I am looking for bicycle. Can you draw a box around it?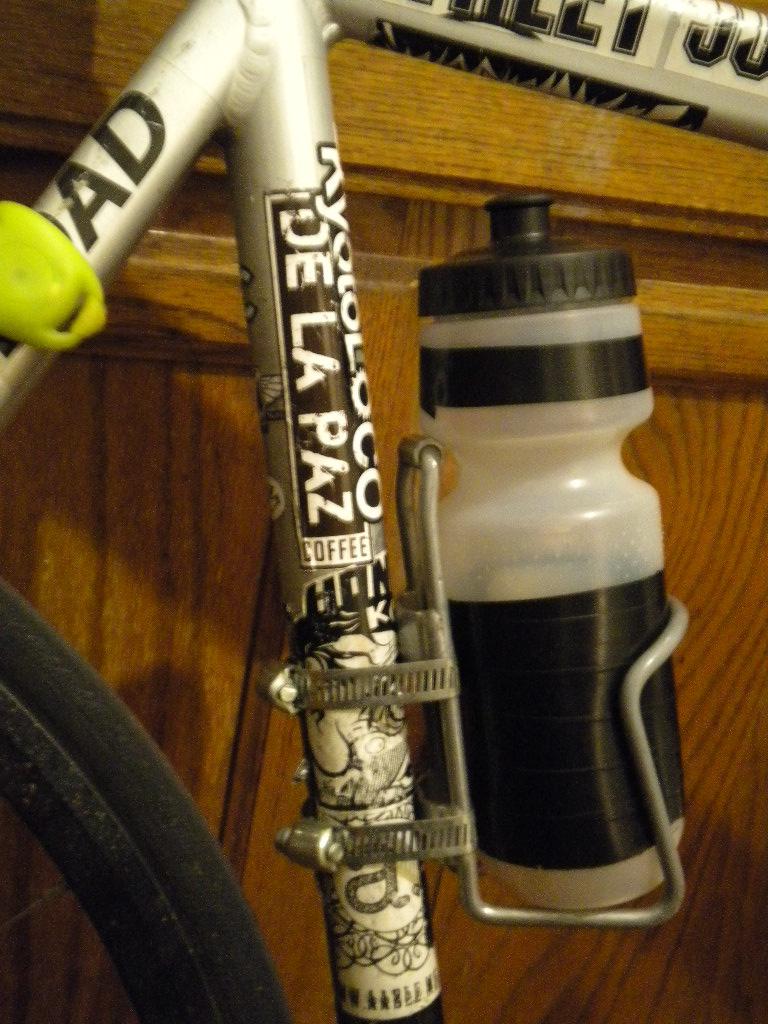
Sure, the bounding box is region(40, 0, 727, 1014).
